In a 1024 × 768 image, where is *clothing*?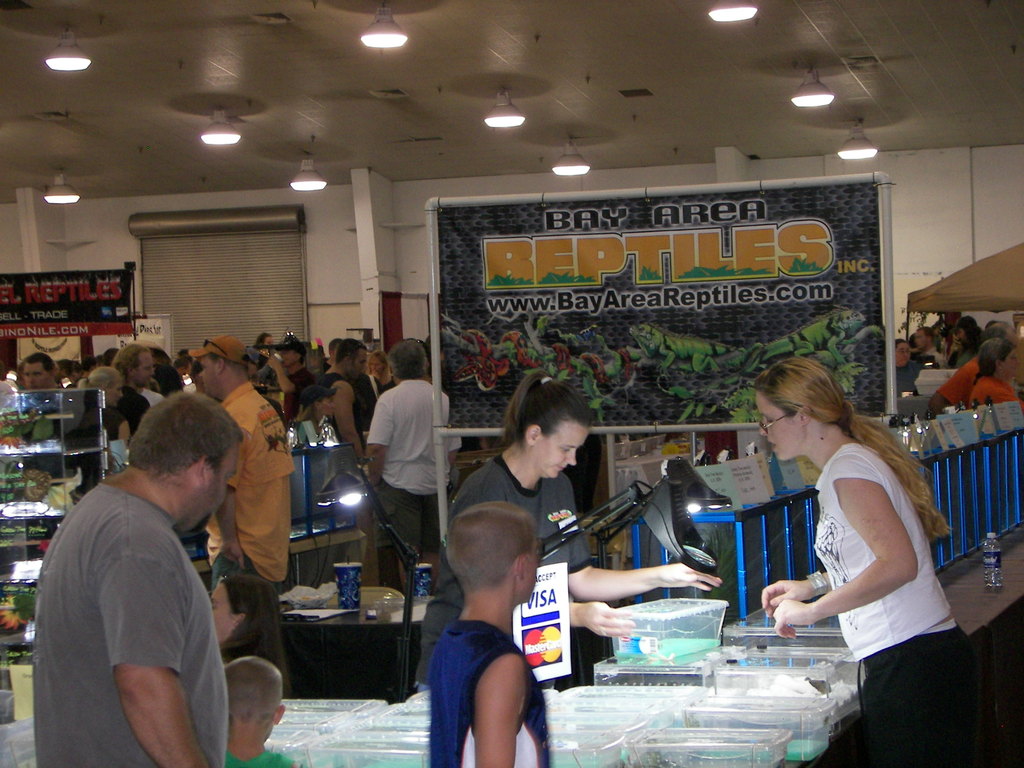
Rect(419, 451, 592, 695).
